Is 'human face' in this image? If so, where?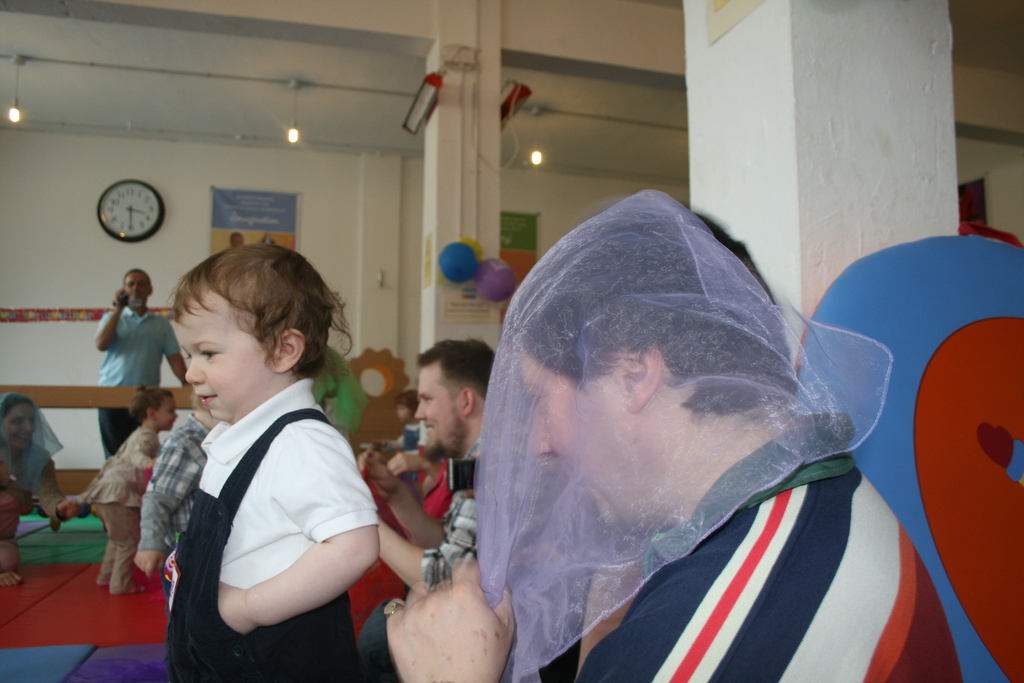
Yes, at bbox=[170, 319, 277, 422].
